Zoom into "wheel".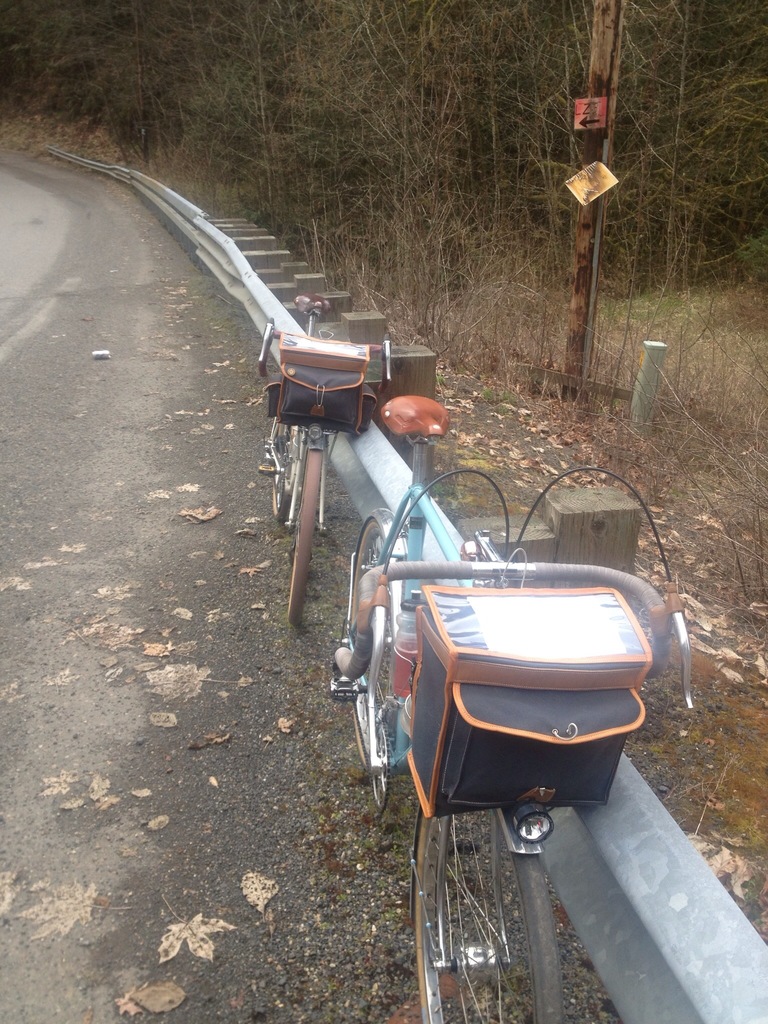
Zoom target: pyautogui.locateOnScreen(350, 518, 401, 765).
